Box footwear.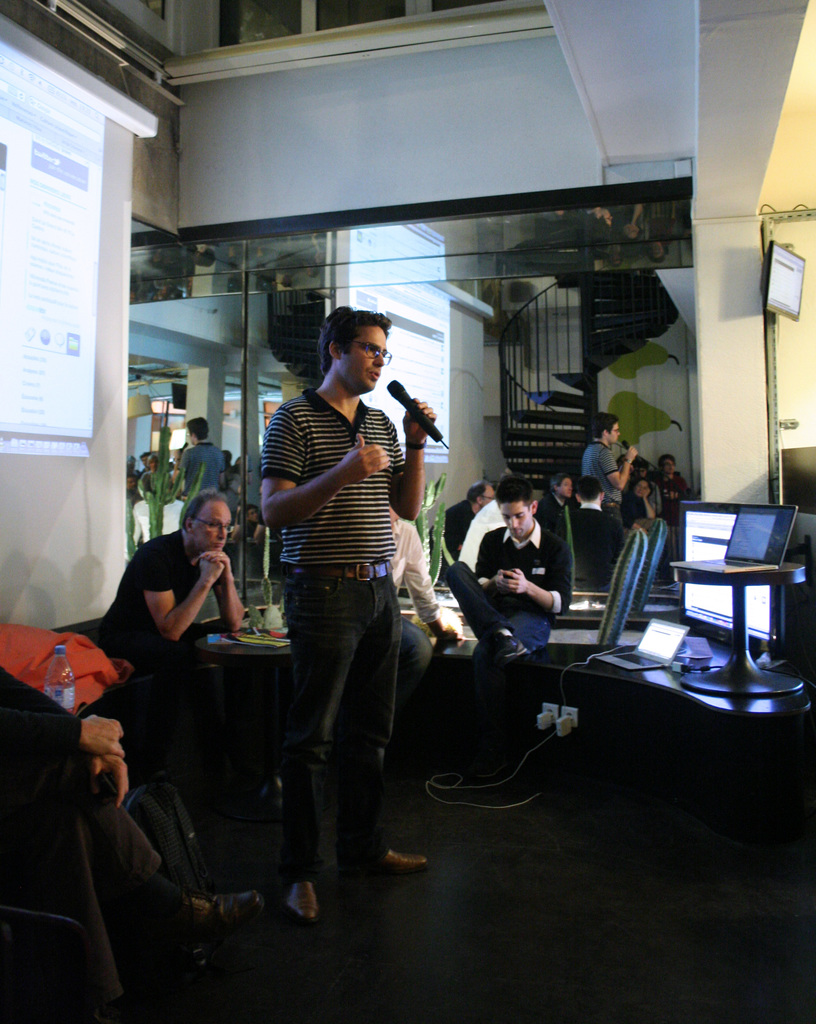
bbox=[180, 945, 213, 984].
